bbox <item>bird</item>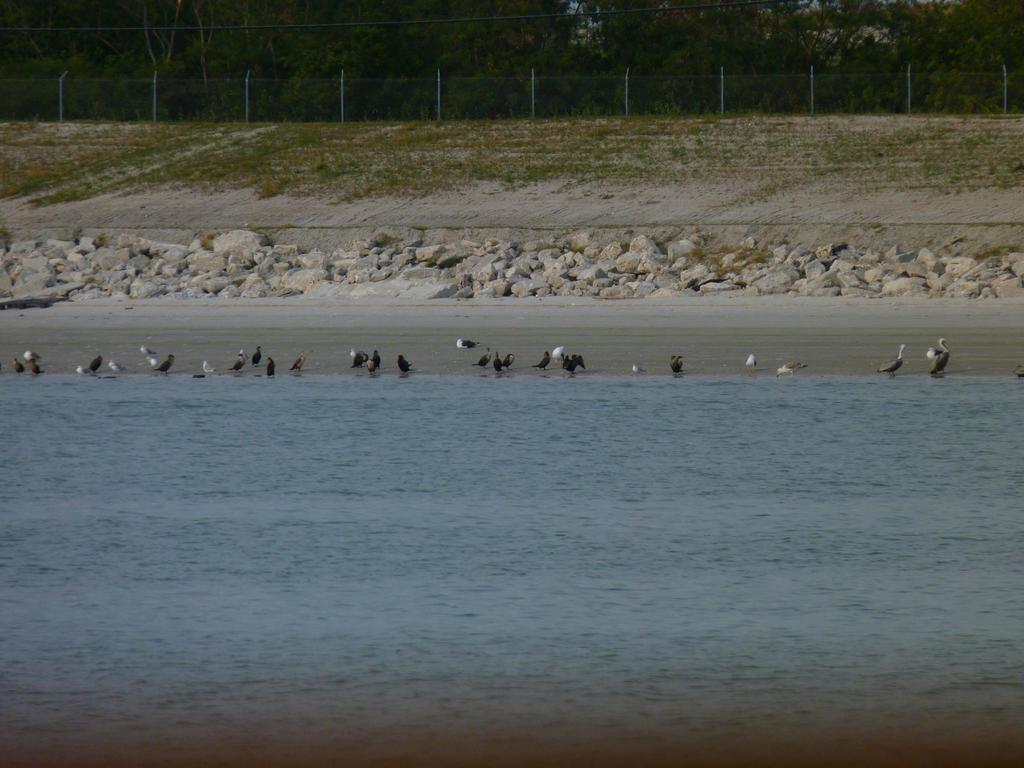
[395, 353, 412, 371]
